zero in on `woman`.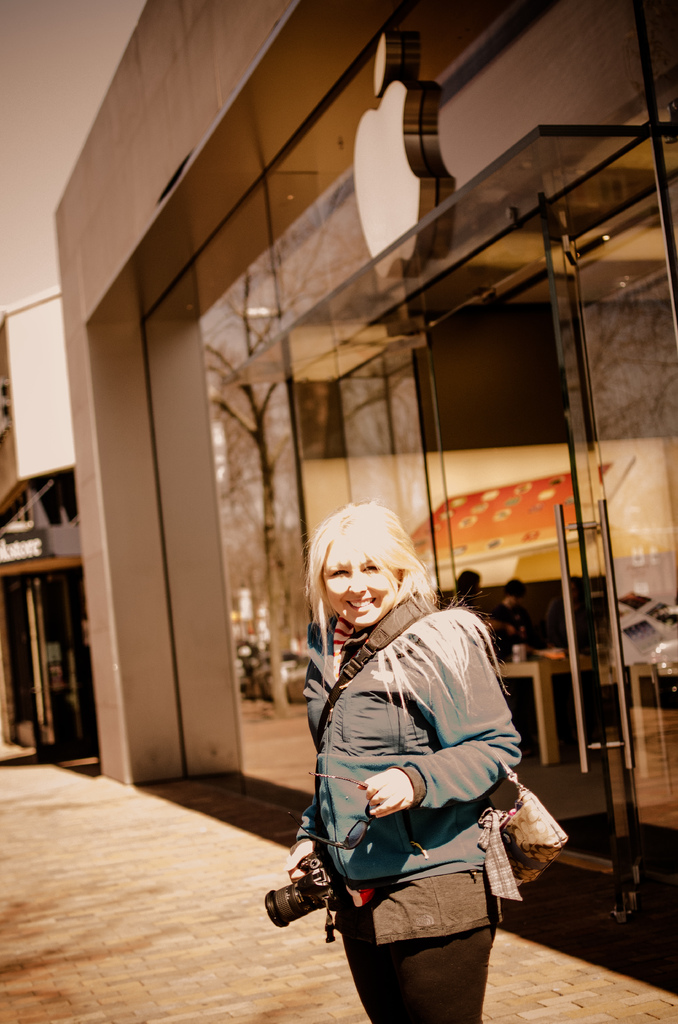
Zeroed in: (454,568,487,623).
